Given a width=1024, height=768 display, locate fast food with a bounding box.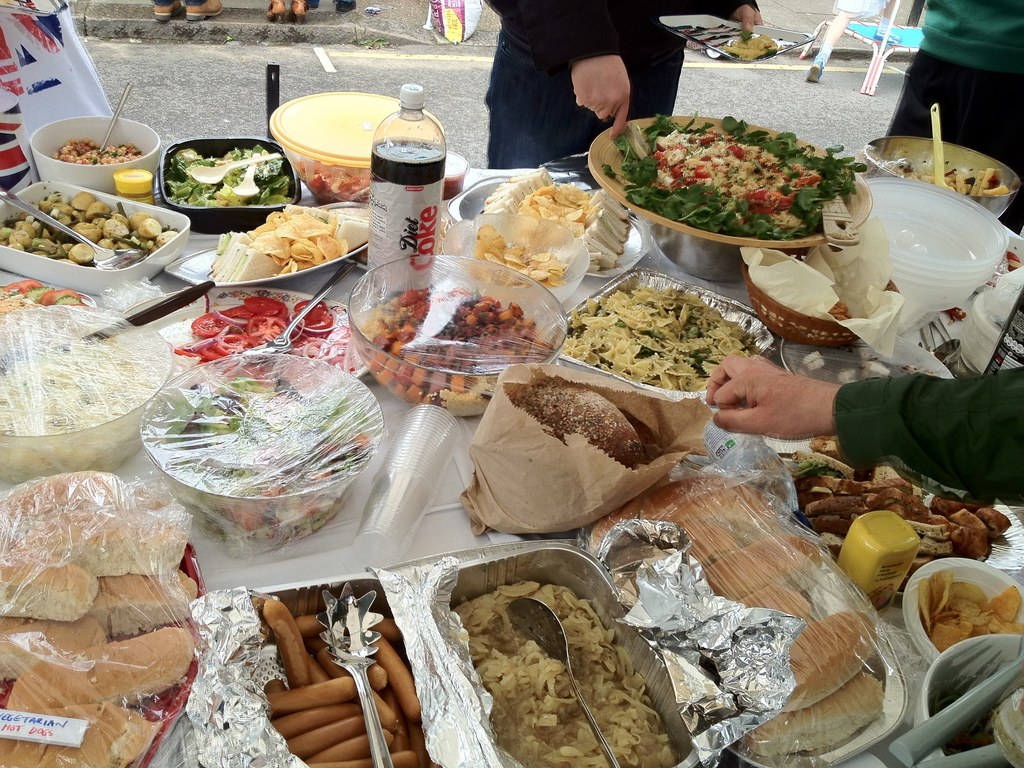
Located: rect(878, 466, 904, 476).
